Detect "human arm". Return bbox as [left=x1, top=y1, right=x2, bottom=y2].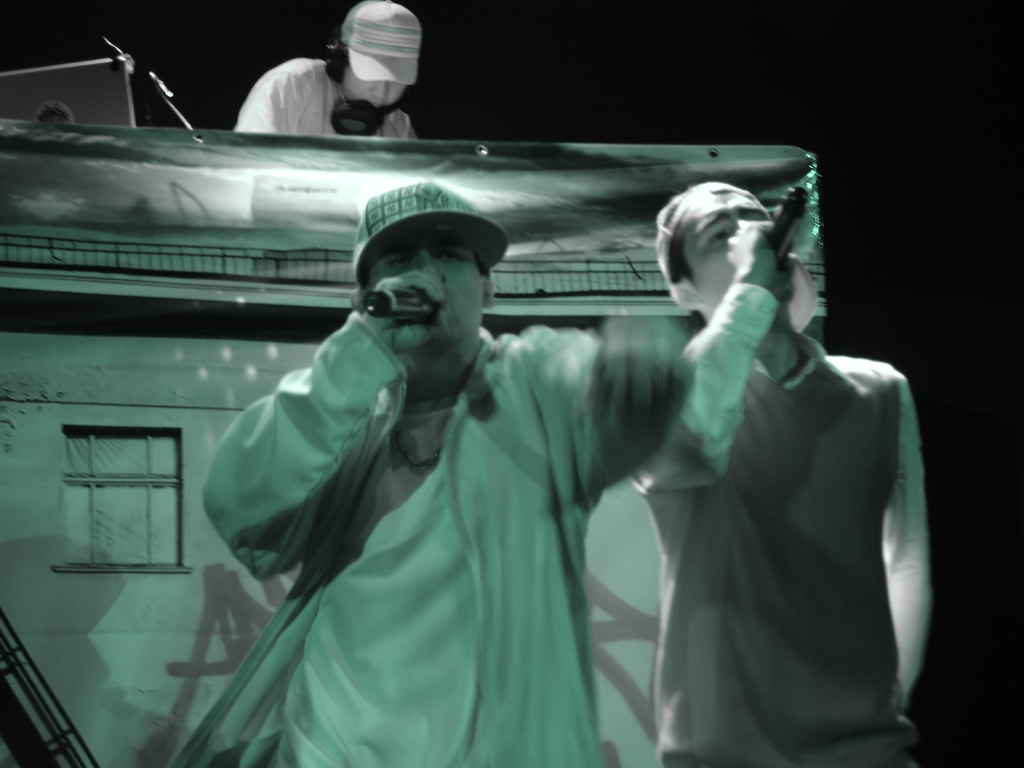
[left=868, top=369, right=935, bottom=712].
